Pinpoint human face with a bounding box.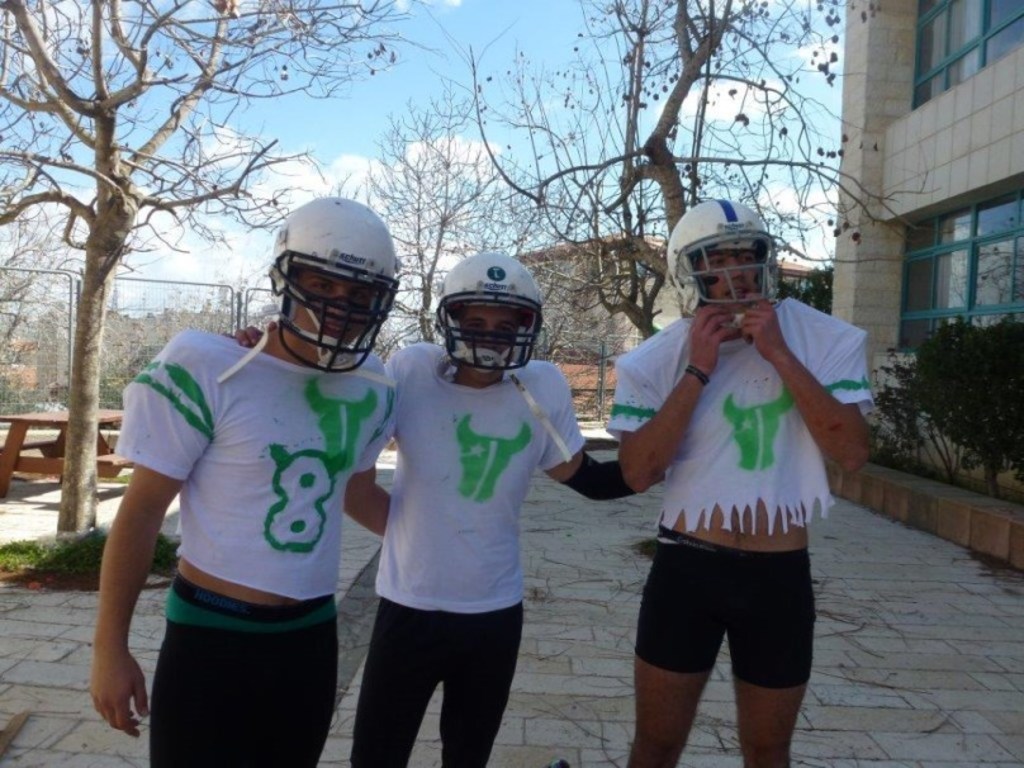
bbox=[455, 304, 530, 361].
